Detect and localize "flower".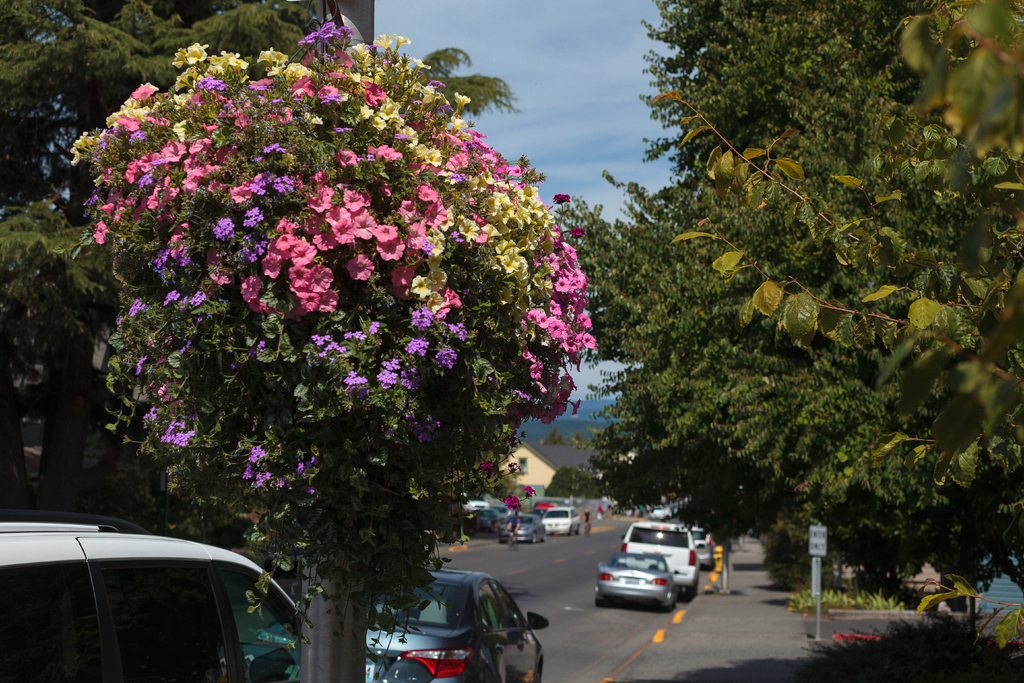
Localized at l=248, t=178, r=268, b=198.
